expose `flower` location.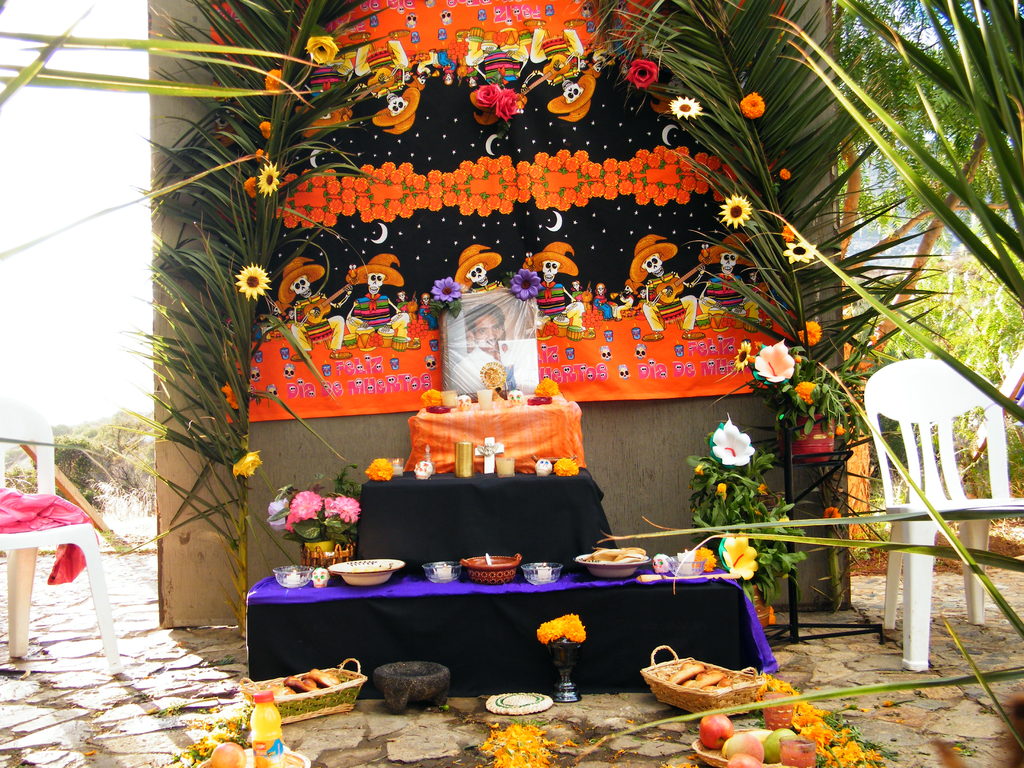
Exposed at [left=752, top=340, right=799, bottom=382].
